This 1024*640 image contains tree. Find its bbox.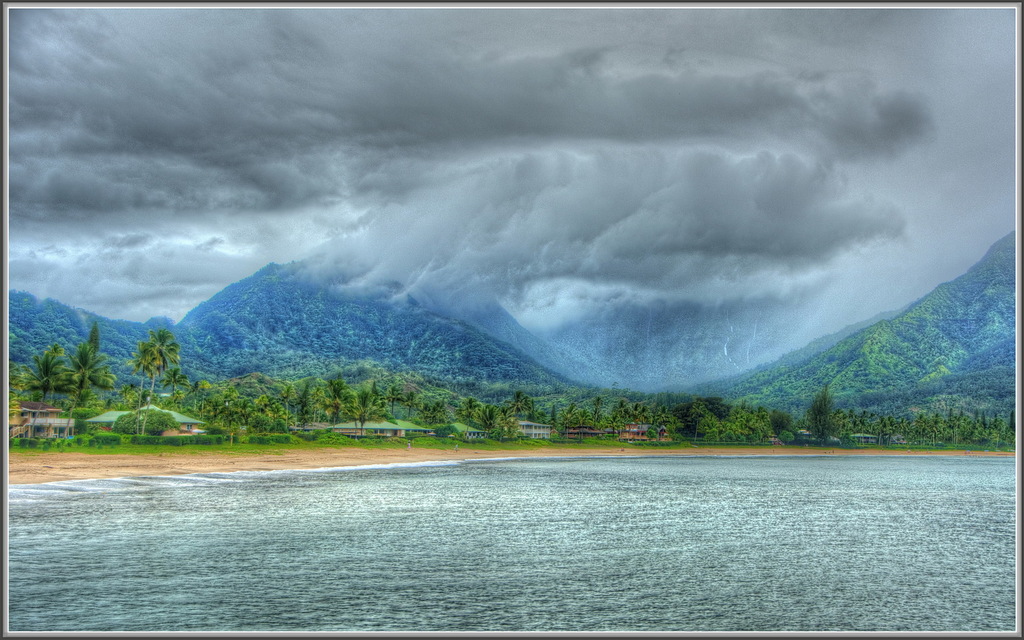
<box>776,385,848,448</box>.
